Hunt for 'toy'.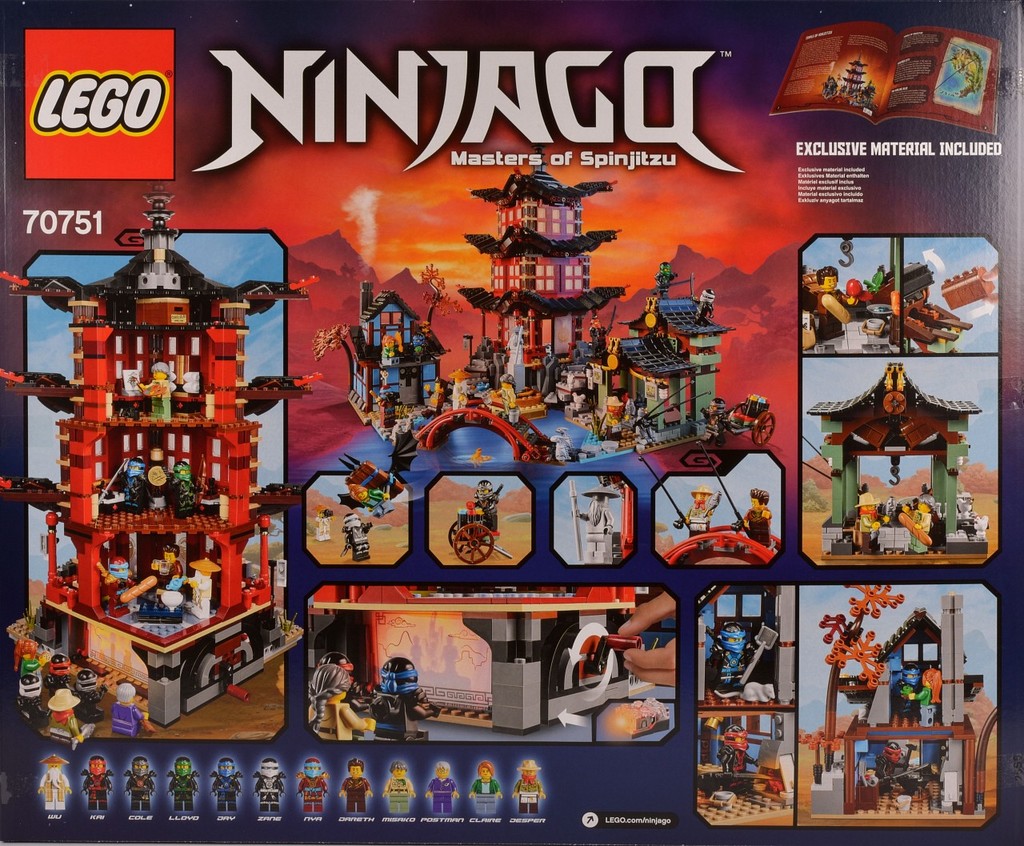
Hunted down at 812,268,852,349.
